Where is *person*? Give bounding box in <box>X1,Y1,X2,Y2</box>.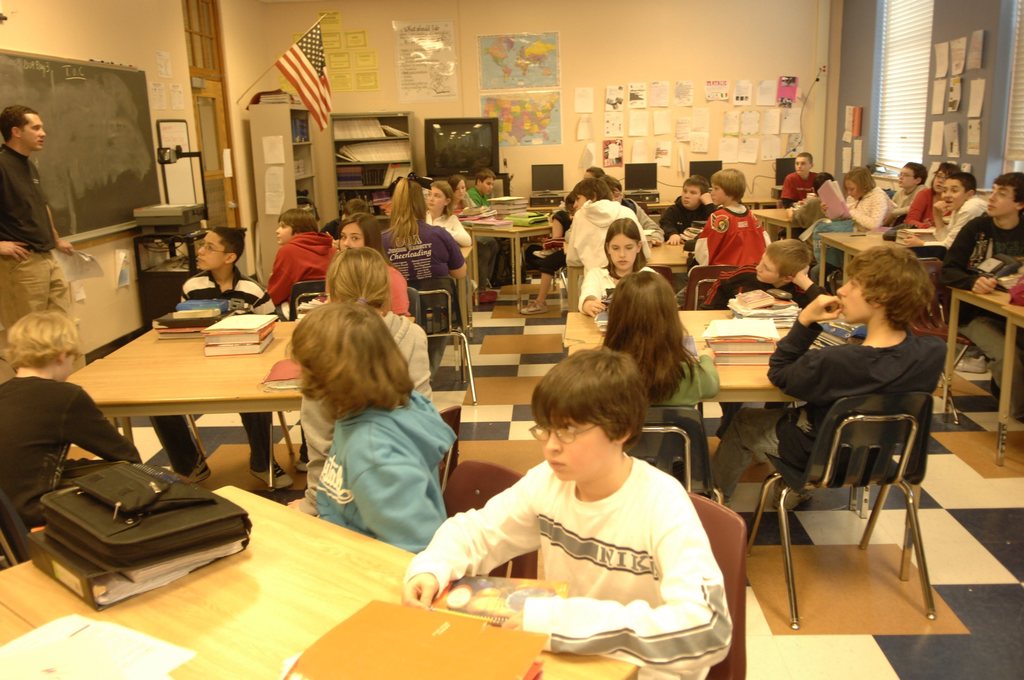
<box>429,179,474,266</box>.
